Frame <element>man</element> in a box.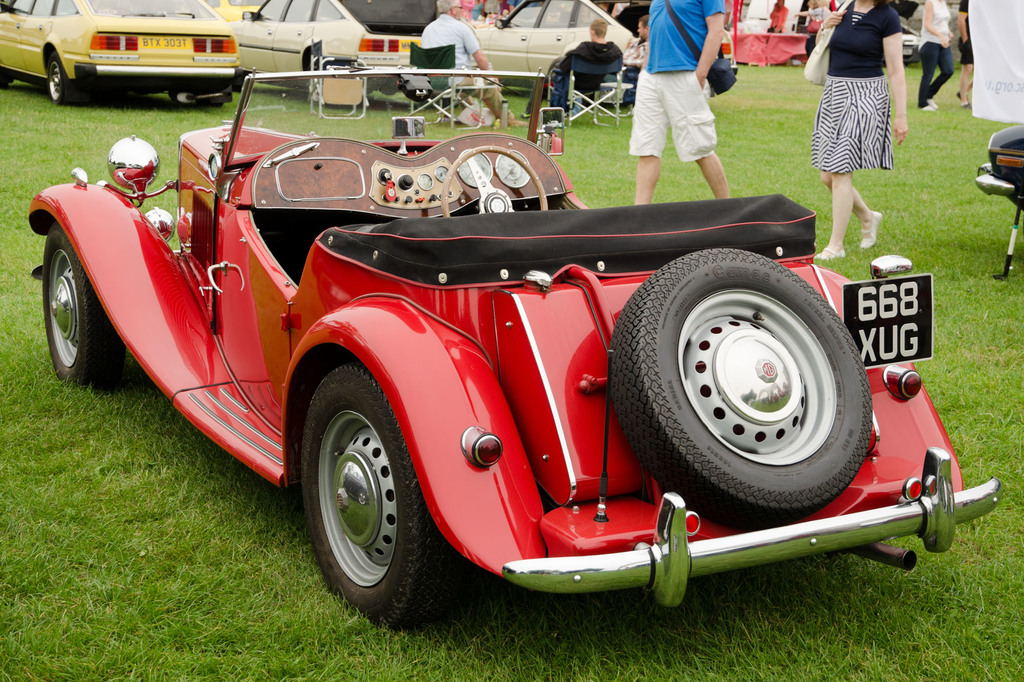
bbox=(625, 0, 735, 216).
